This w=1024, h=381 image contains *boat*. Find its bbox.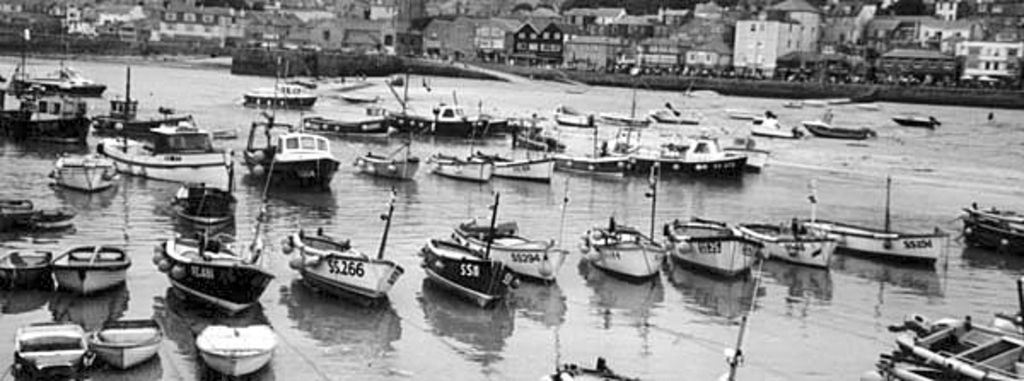
855,301,1022,379.
